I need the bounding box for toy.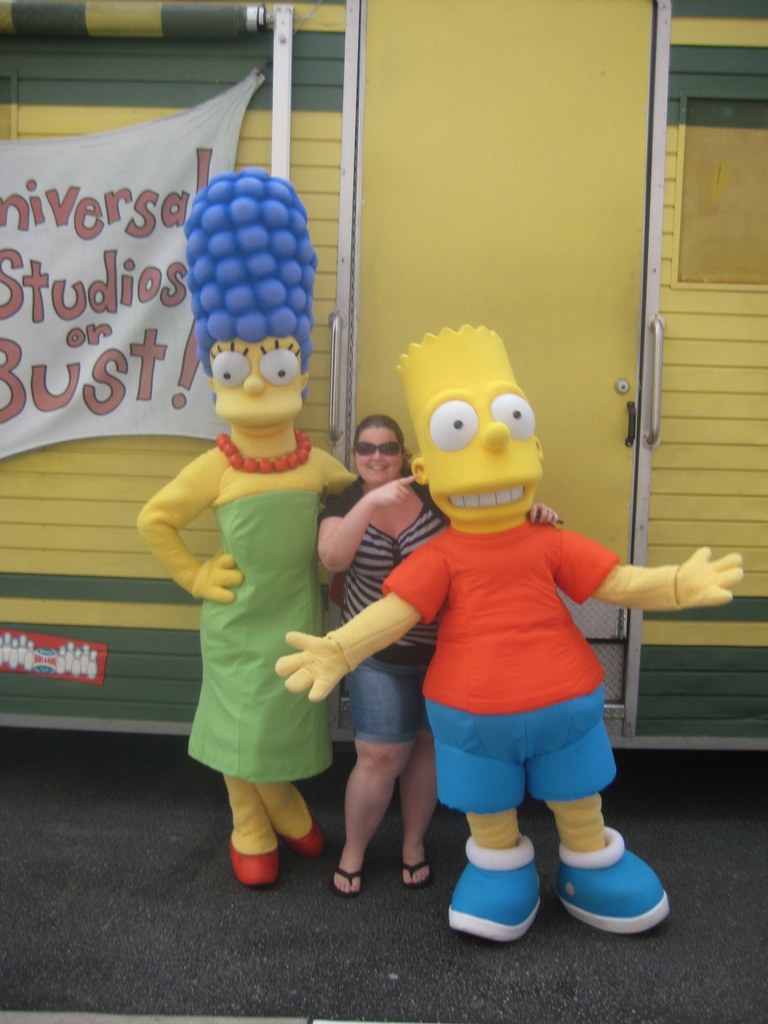
Here it is: bbox=[129, 158, 423, 903].
